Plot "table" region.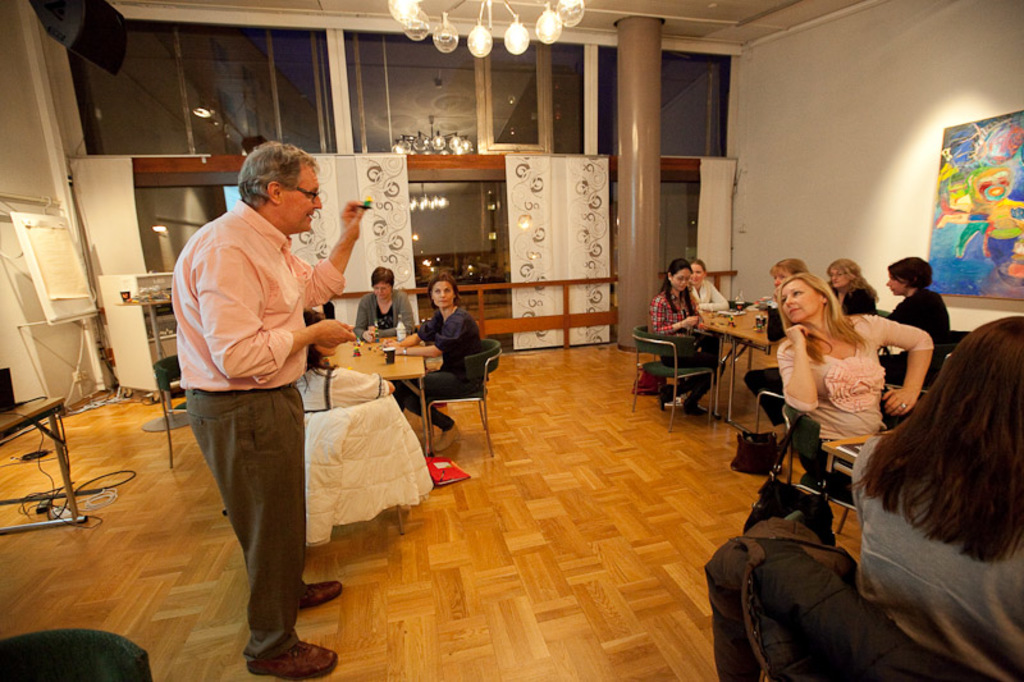
Plotted at left=315, top=331, right=444, bottom=383.
